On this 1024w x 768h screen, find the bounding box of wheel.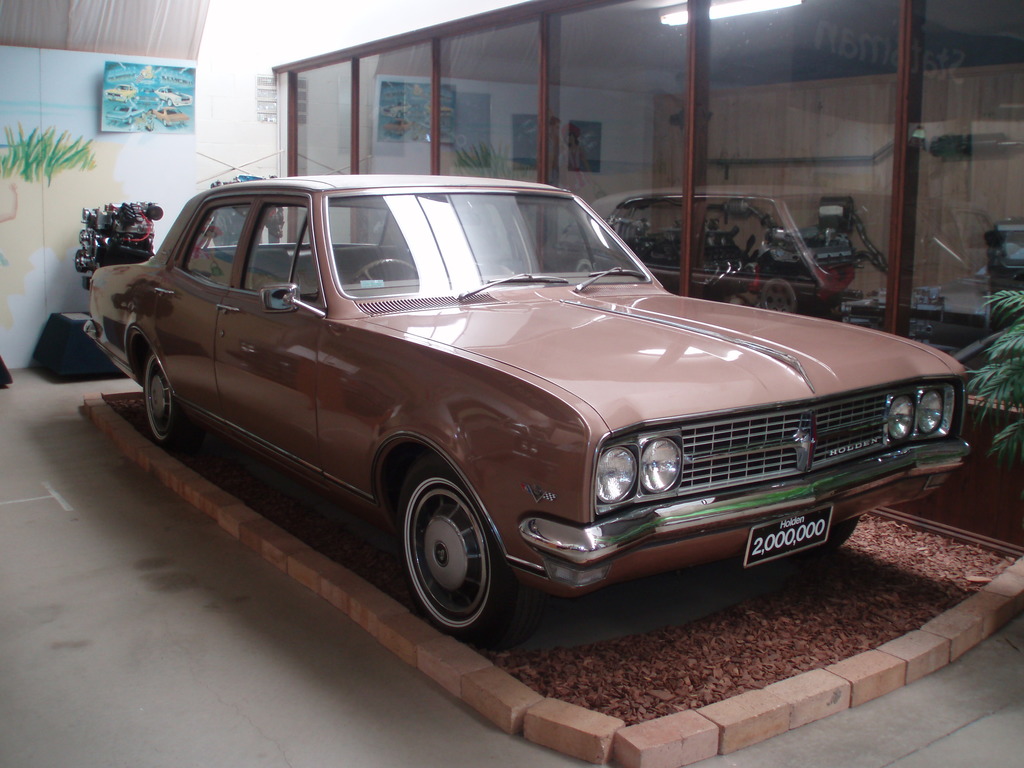
Bounding box: {"left": 146, "top": 353, "right": 173, "bottom": 443}.
